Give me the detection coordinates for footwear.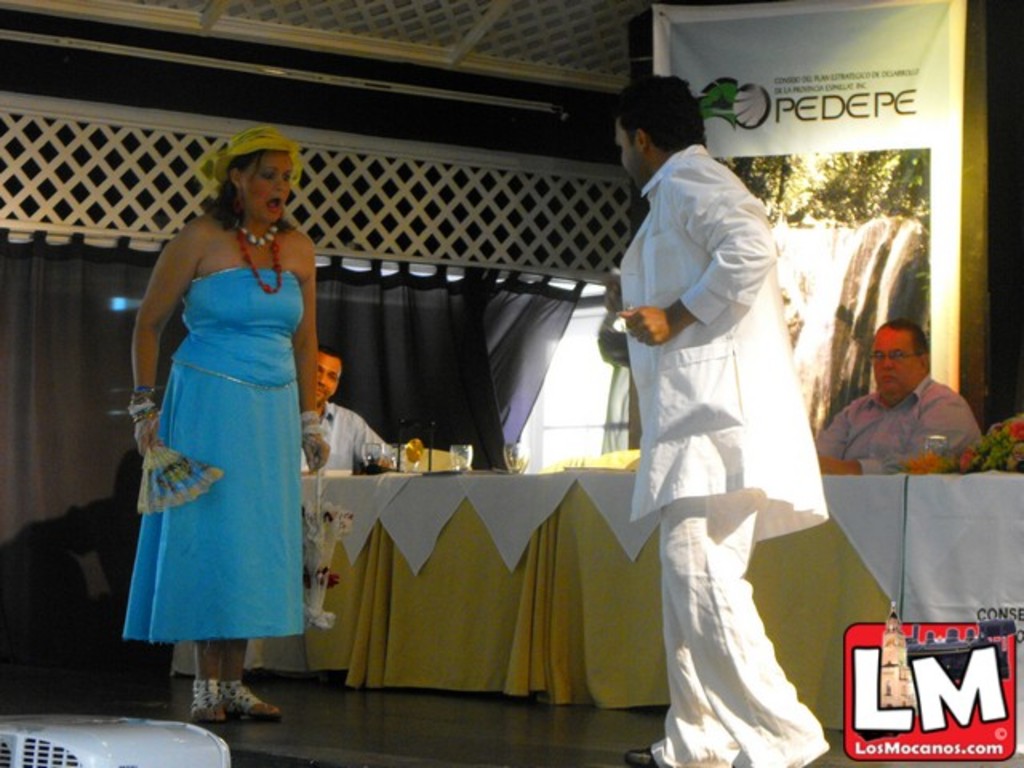
<box>626,744,658,766</box>.
